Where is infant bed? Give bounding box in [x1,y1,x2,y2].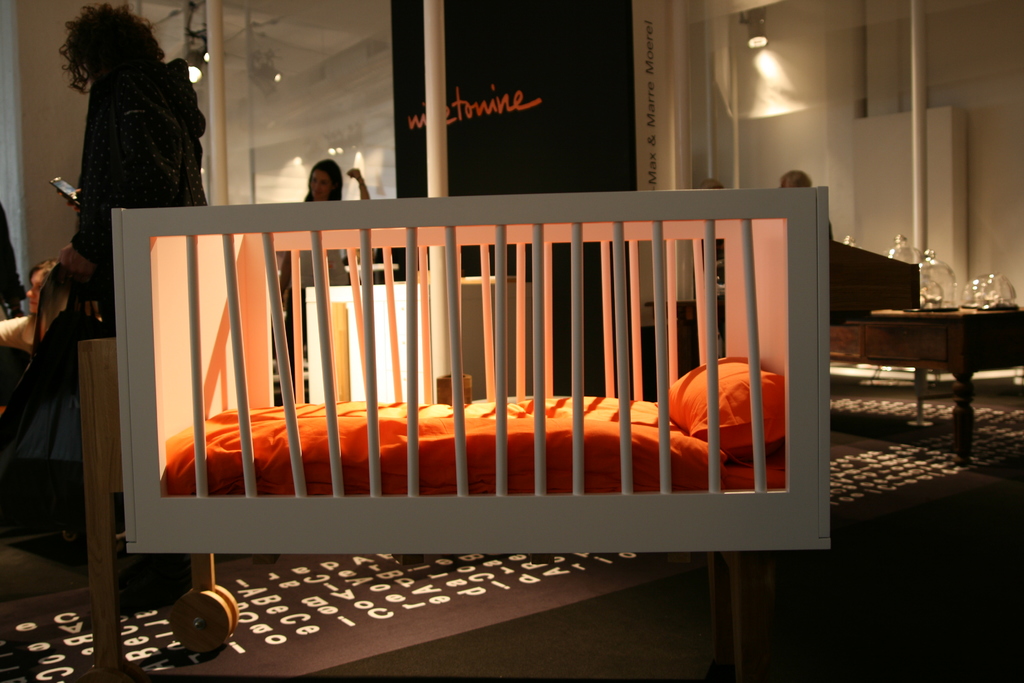
[76,180,831,682].
